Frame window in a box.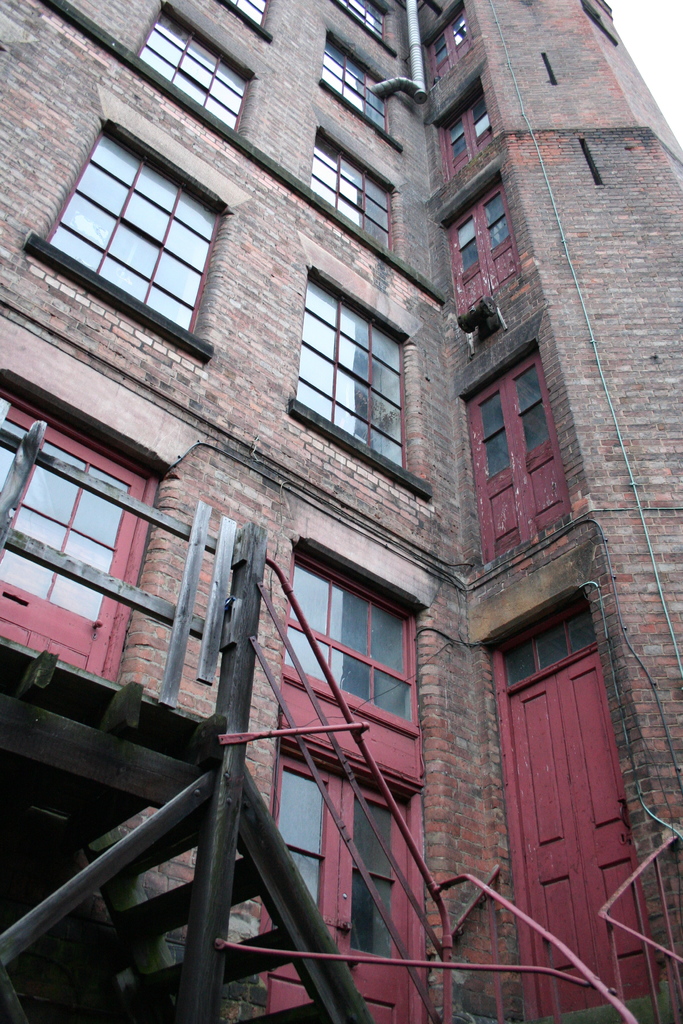
box=[136, 6, 249, 131].
